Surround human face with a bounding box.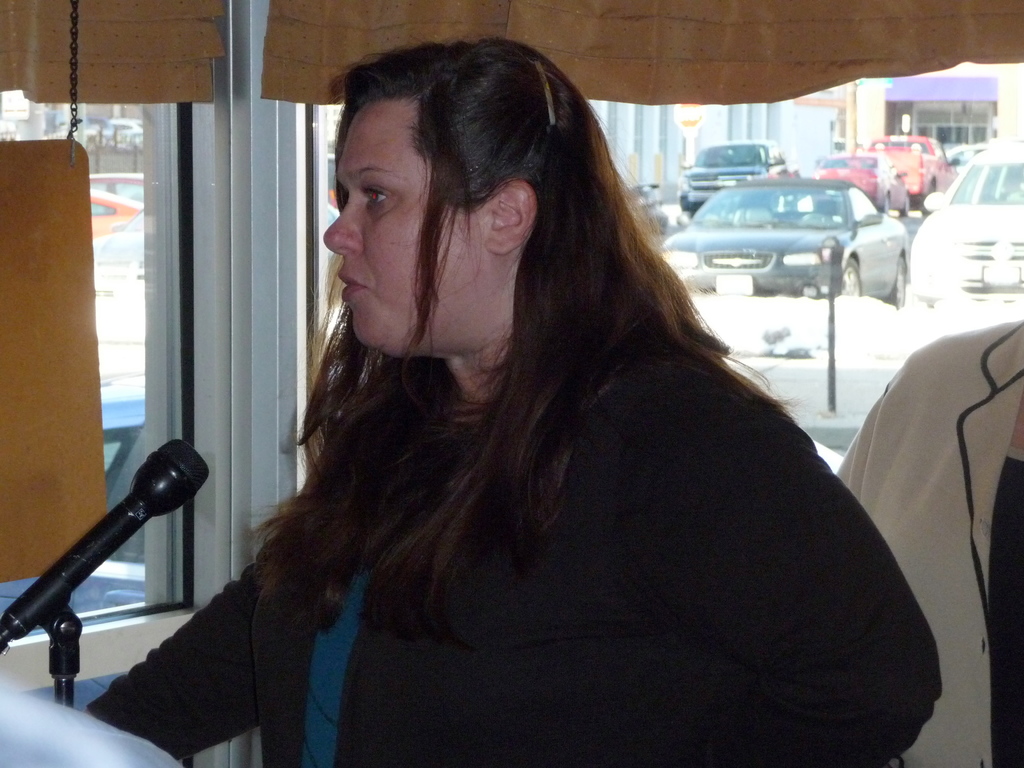
324, 98, 484, 346.
